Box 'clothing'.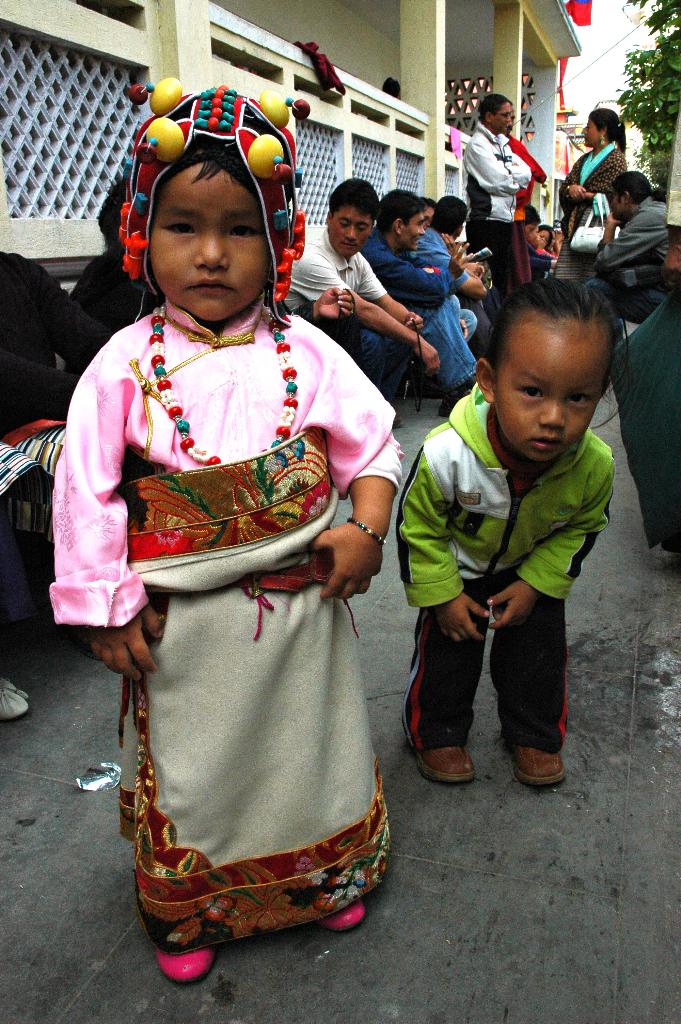
(399,378,618,753).
